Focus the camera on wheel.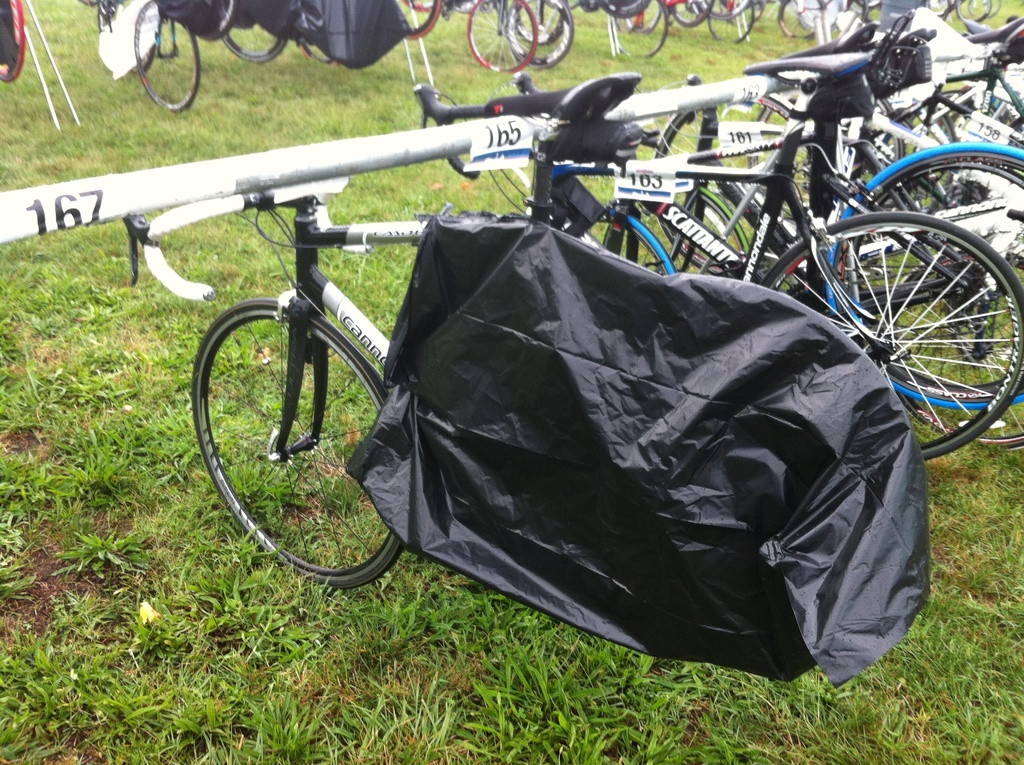
Focus region: 504,0,572,71.
